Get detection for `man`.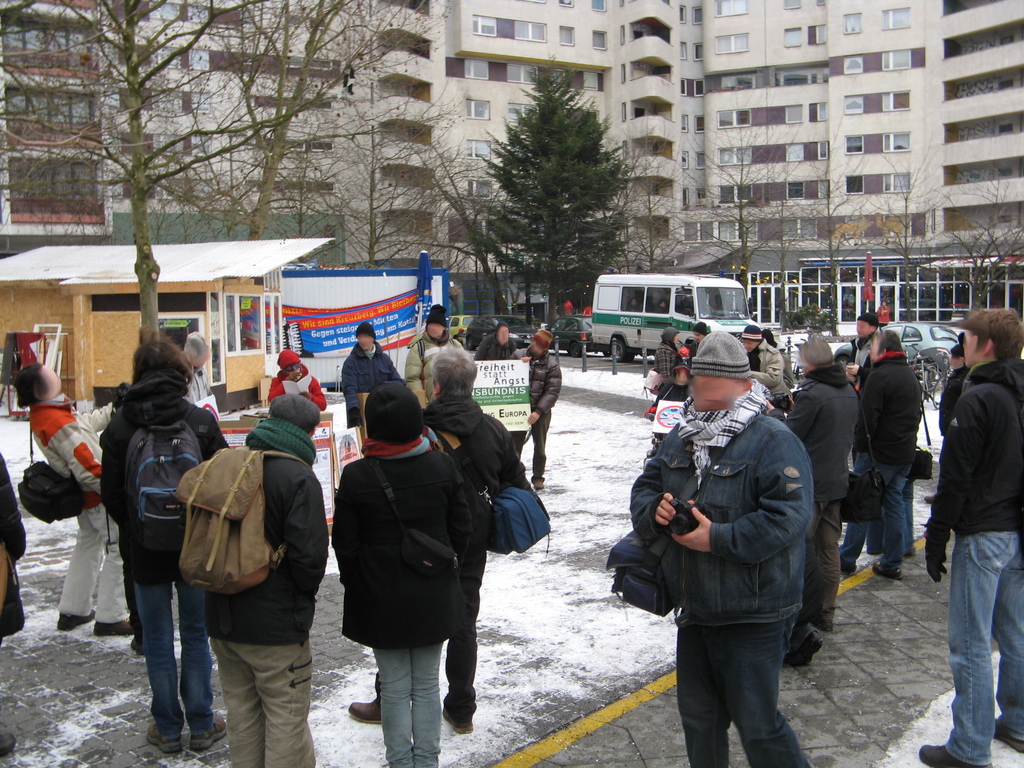
Detection: <region>344, 343, 533, 733</region>.
